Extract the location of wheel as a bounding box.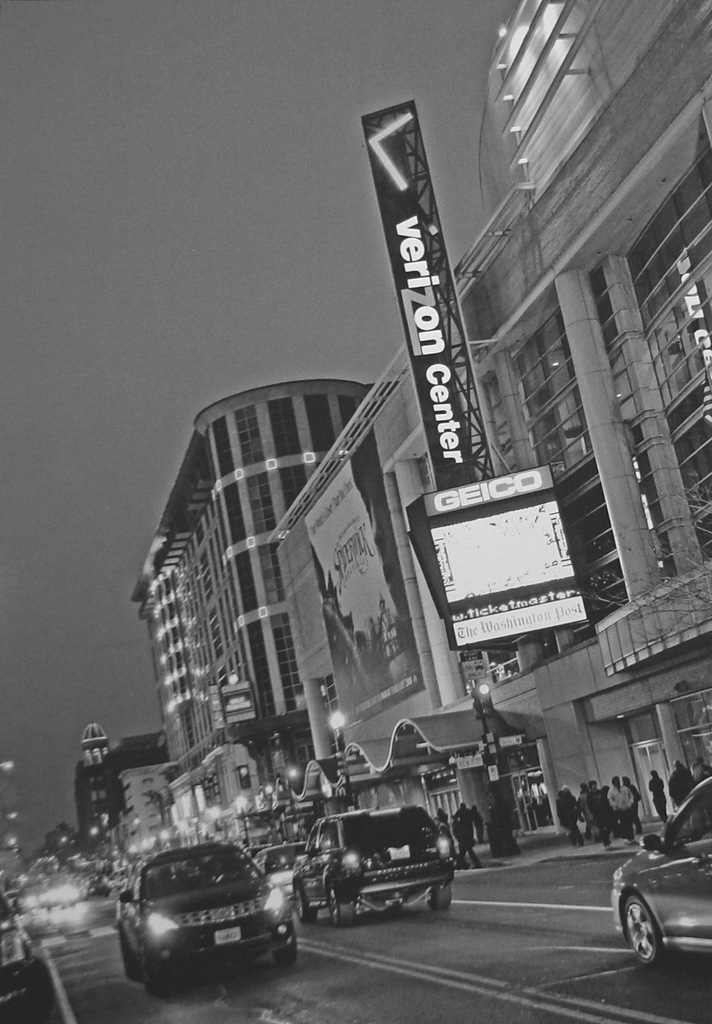
<bbox>291, 890, 314, 922</bbox>.
